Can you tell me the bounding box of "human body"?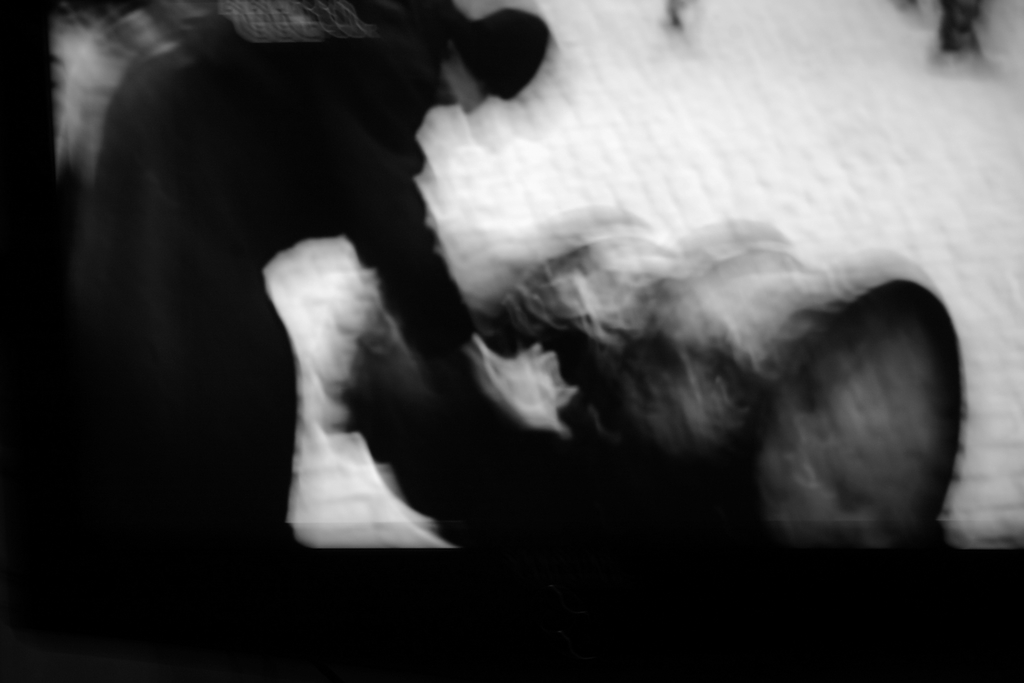
<box>98,1,550,555</box>.
